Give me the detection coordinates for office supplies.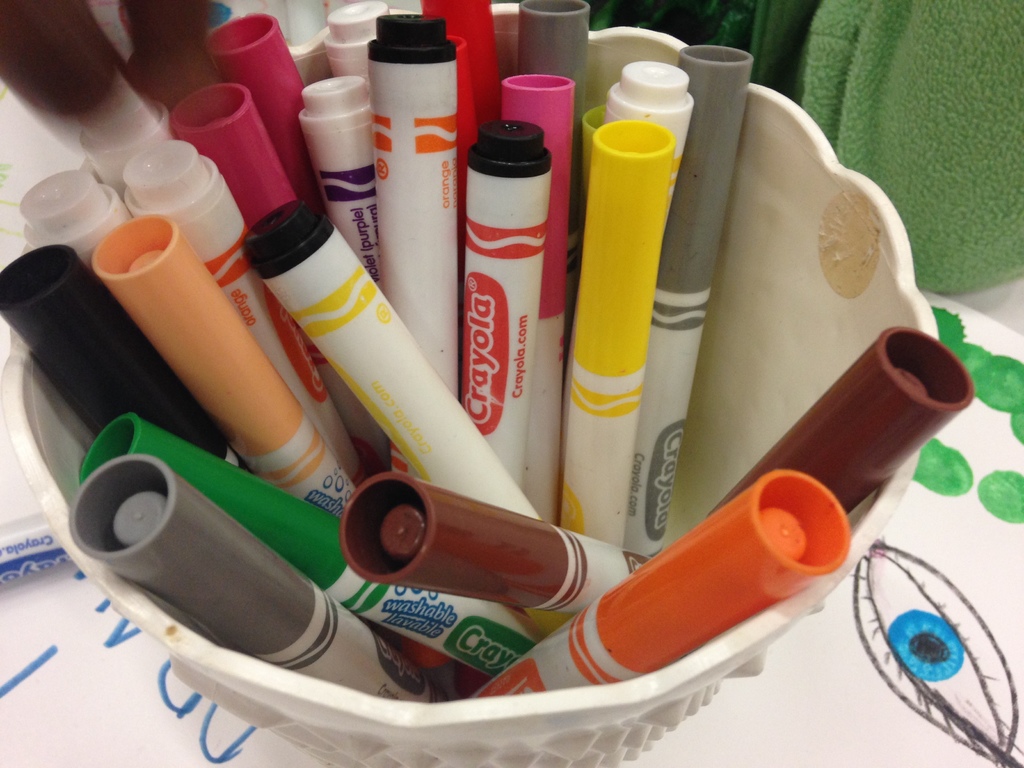
pyautogui.locateOnScreen(579, 127, 680, 548).
